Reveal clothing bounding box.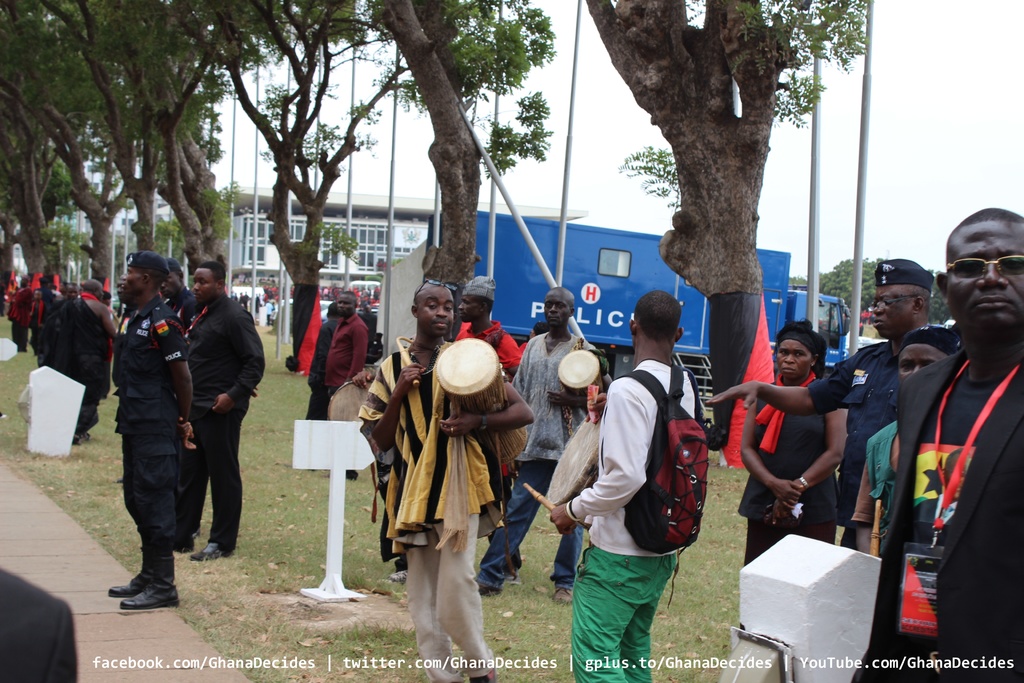
Revealed: {"left": 496, "top": 314, "right": 581, "bottom": 573}.
